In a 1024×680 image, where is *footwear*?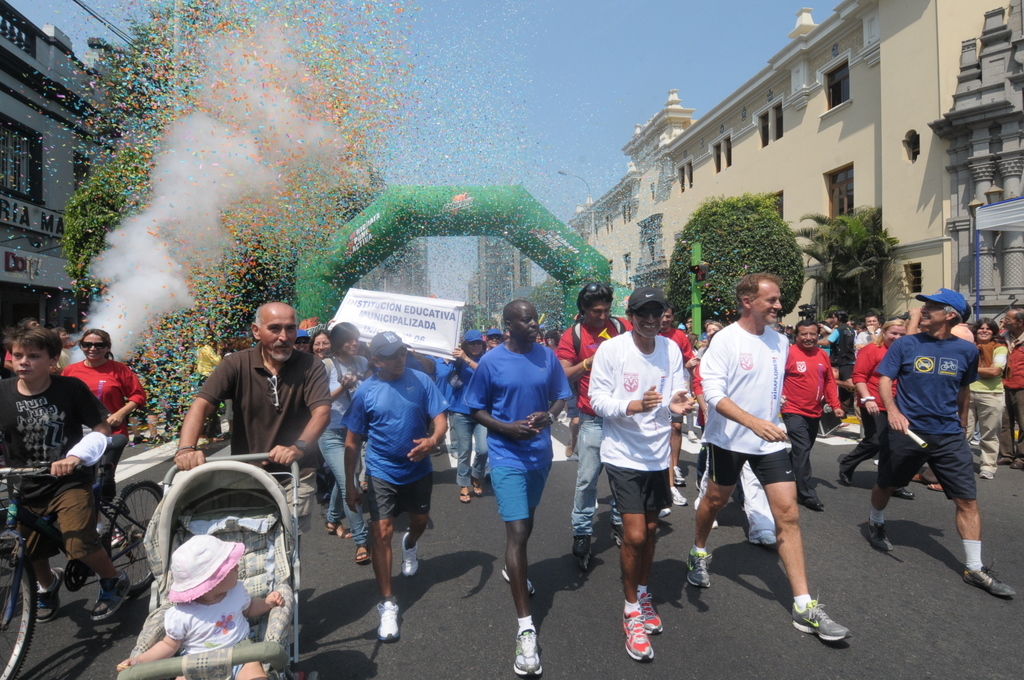
detection(1010, 460, 1021, 468).
